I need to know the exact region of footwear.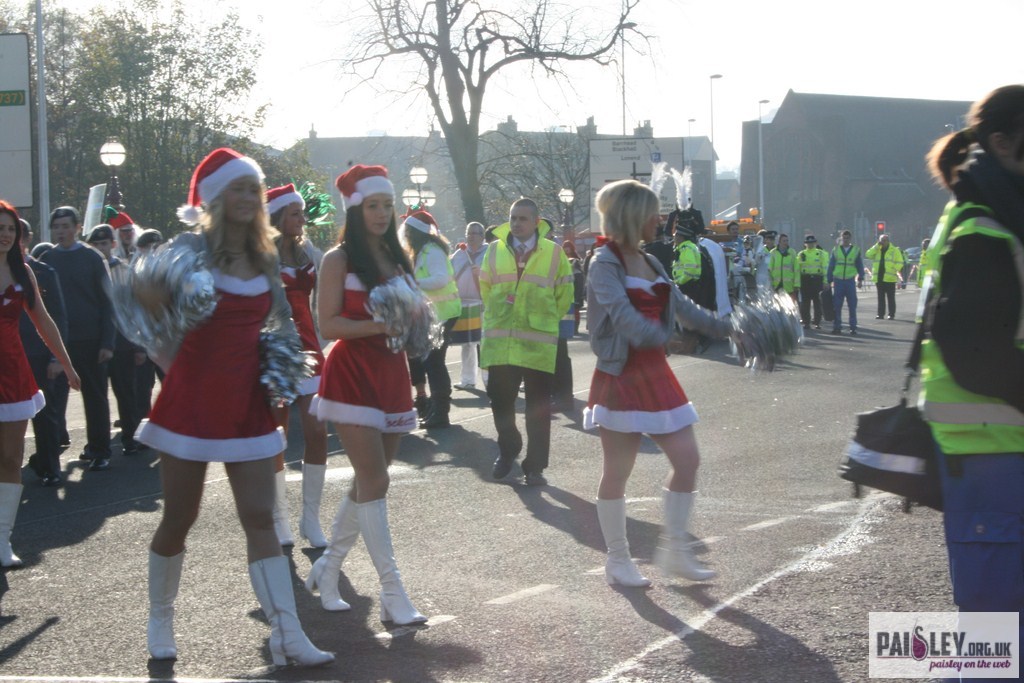
Region: 61/437/70/447.
